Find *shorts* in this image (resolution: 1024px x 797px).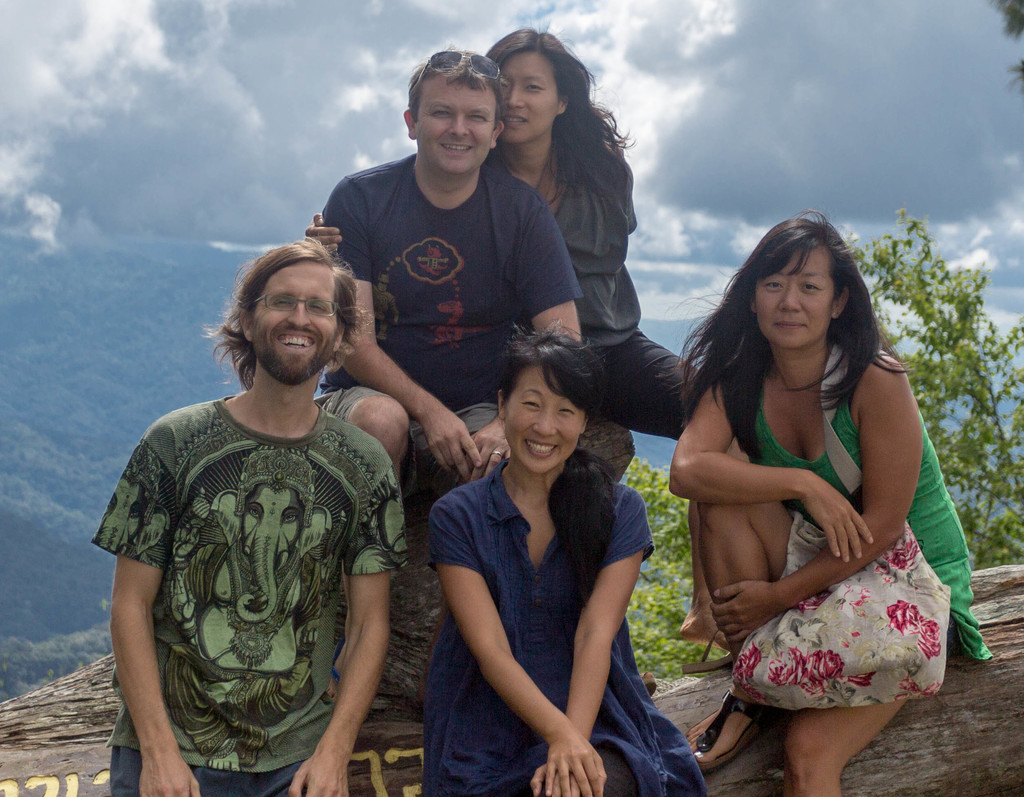
(left=317, top=382, right=497, bottom=499).
